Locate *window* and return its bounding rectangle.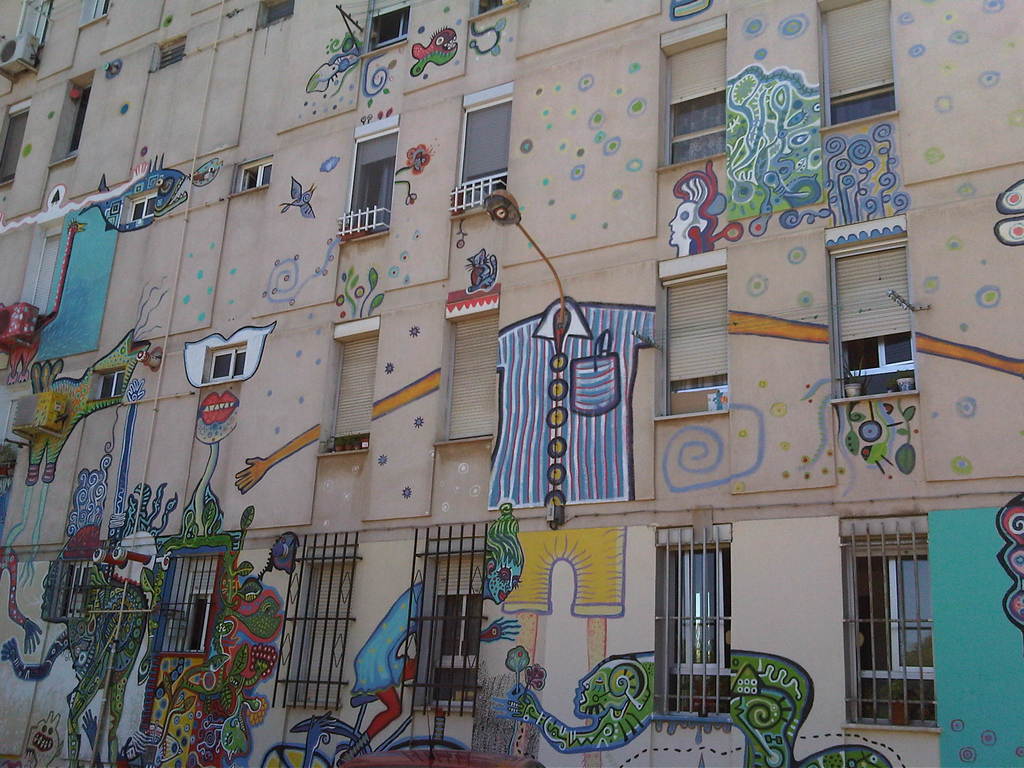
x1=460 y1=95 x2=517 y2=211.
